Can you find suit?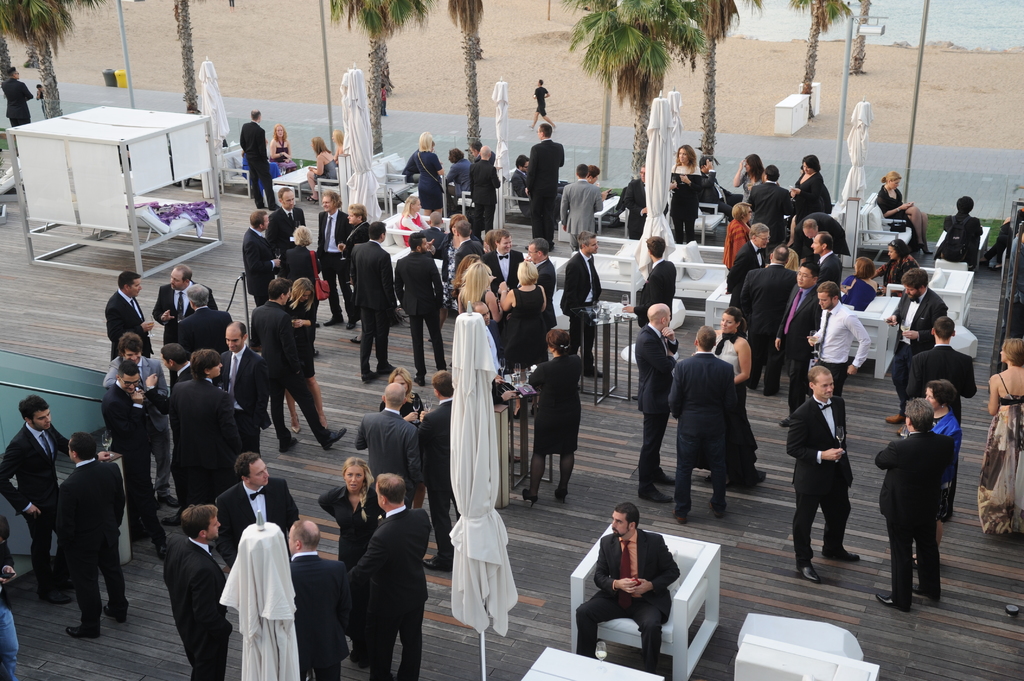
Yes, bounding box: crop(148, 360, 191, 416).
